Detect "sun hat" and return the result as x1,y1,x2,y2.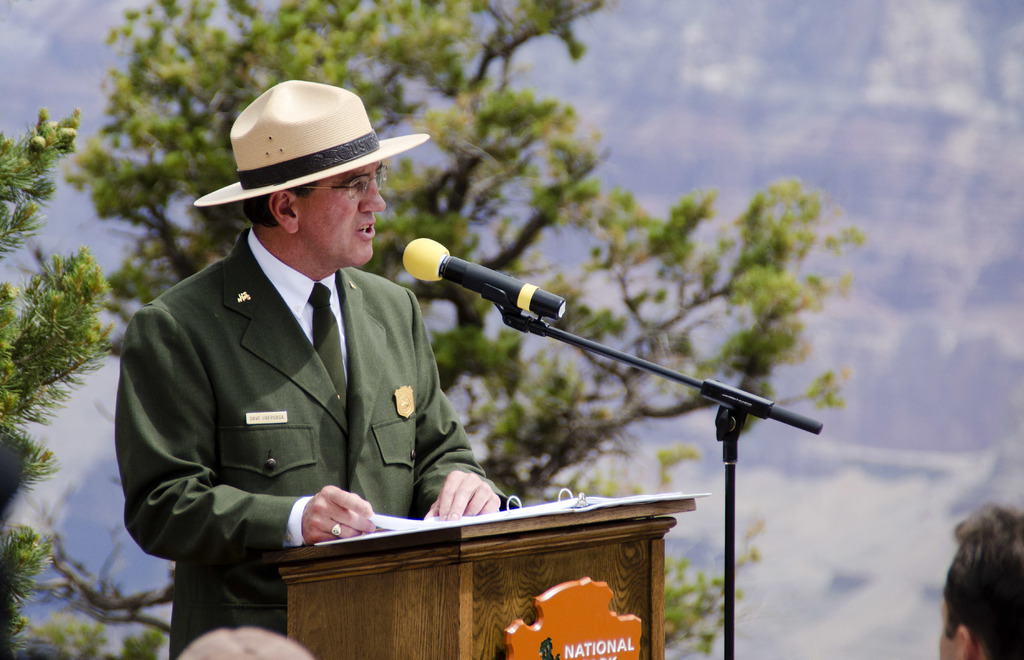
193,76,435,212.
